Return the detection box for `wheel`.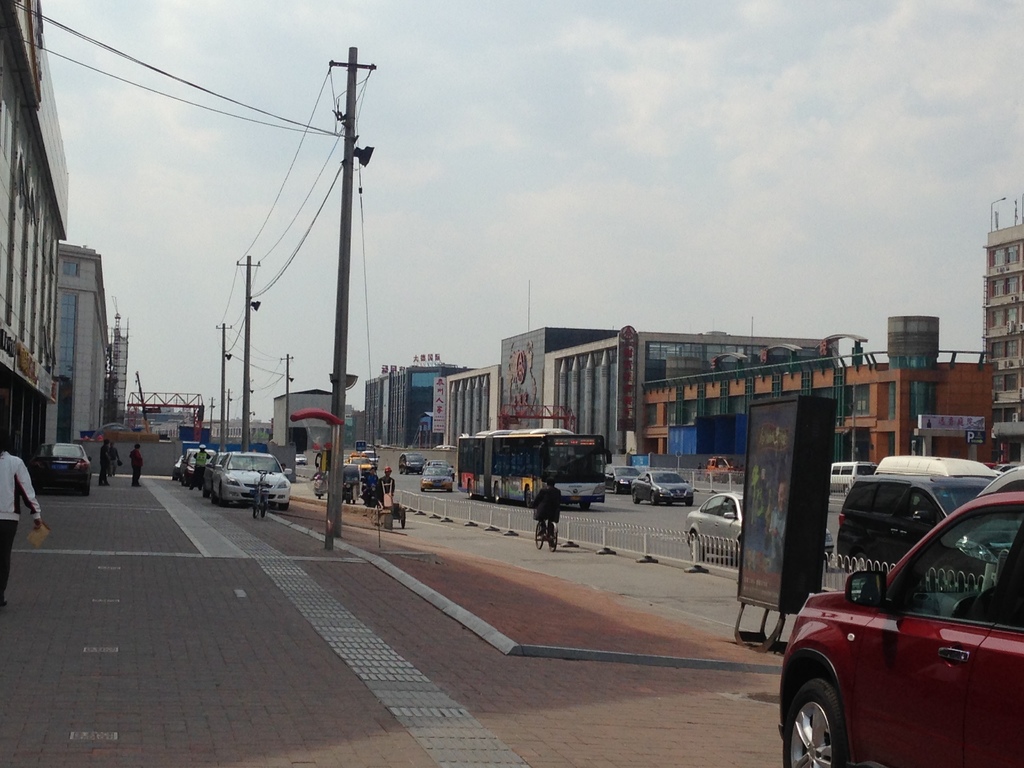
rect(549, 524, 559, 552).
